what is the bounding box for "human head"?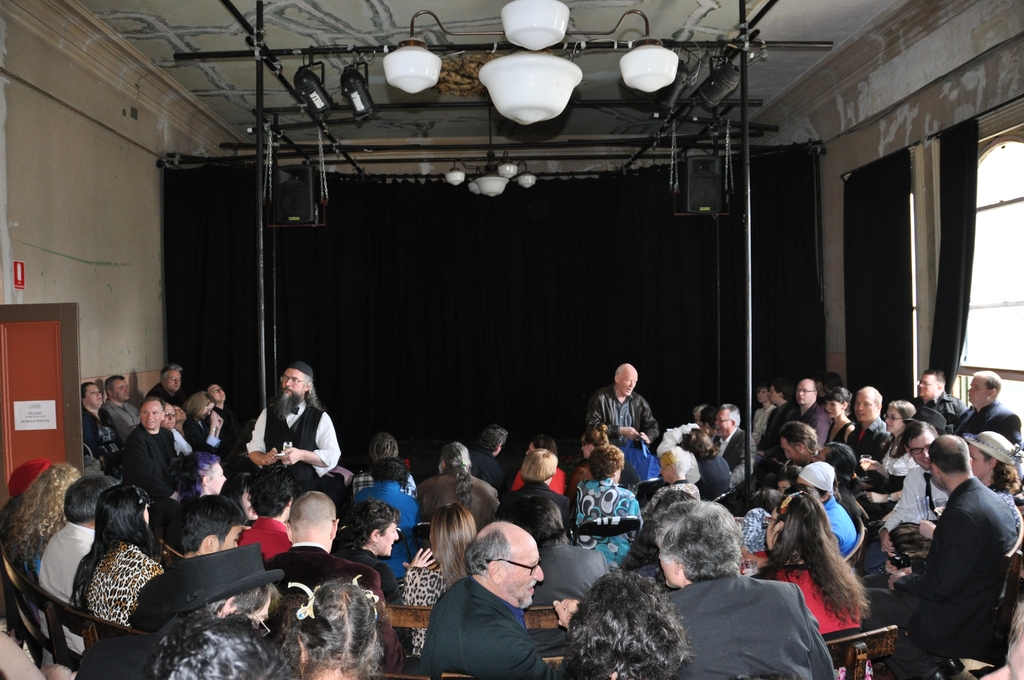
[369, 430, 399, 467].
